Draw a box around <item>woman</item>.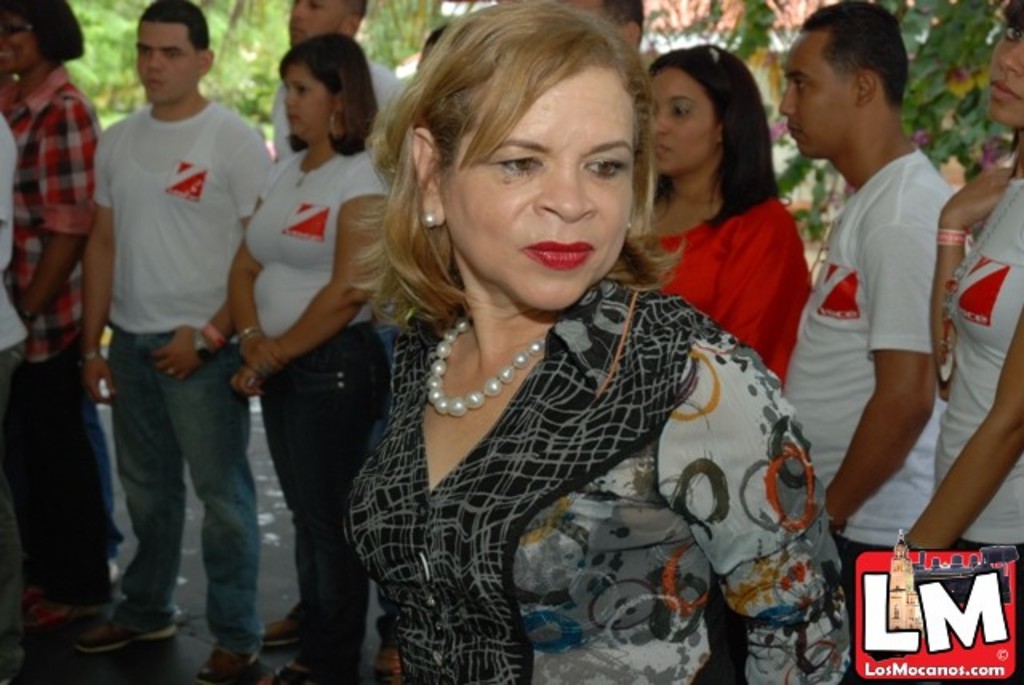
(314,38,822,666).
